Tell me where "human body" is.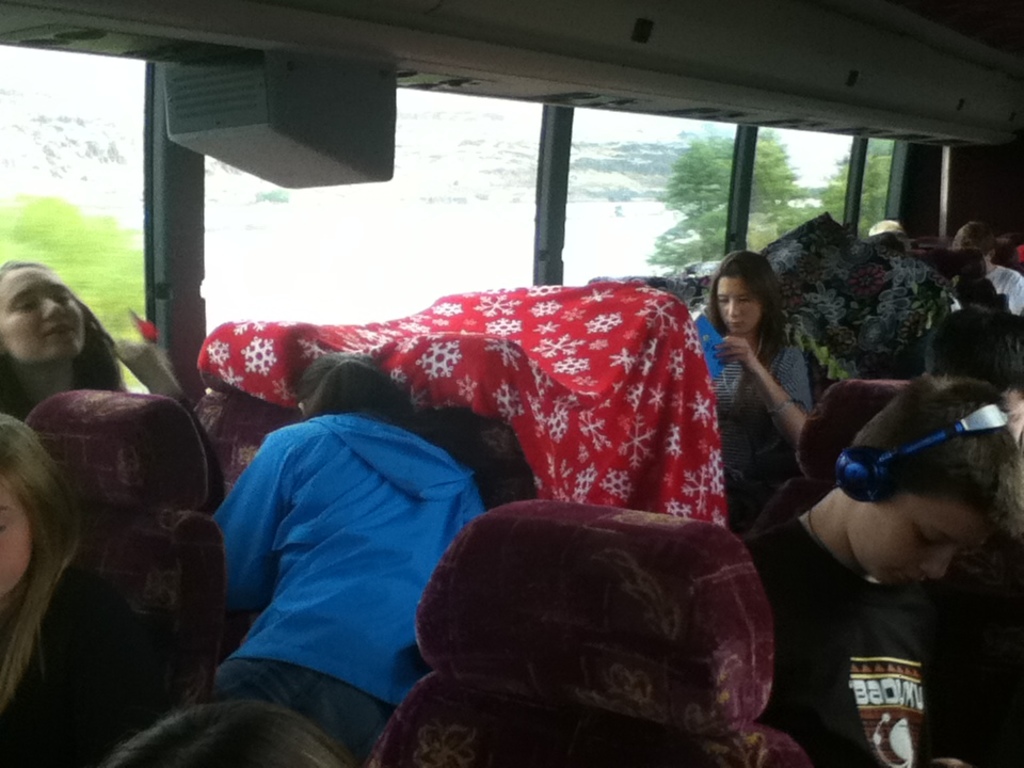
"human body" is at box=[218, 414, 526, 735].
